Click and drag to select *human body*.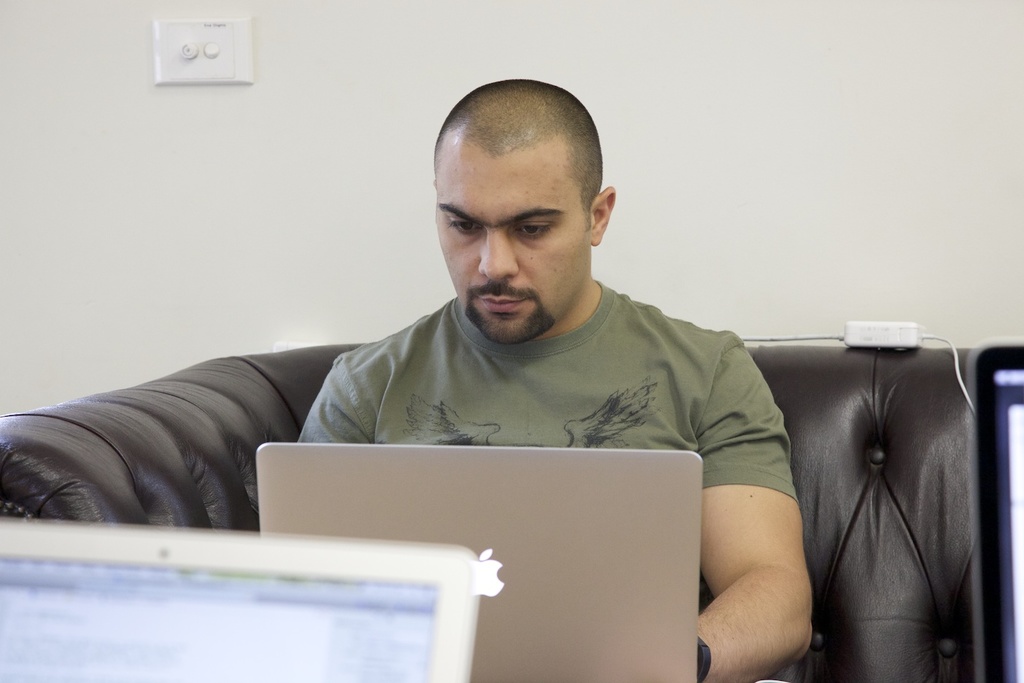
Selection: bbox(295, 78, 817, 682).
